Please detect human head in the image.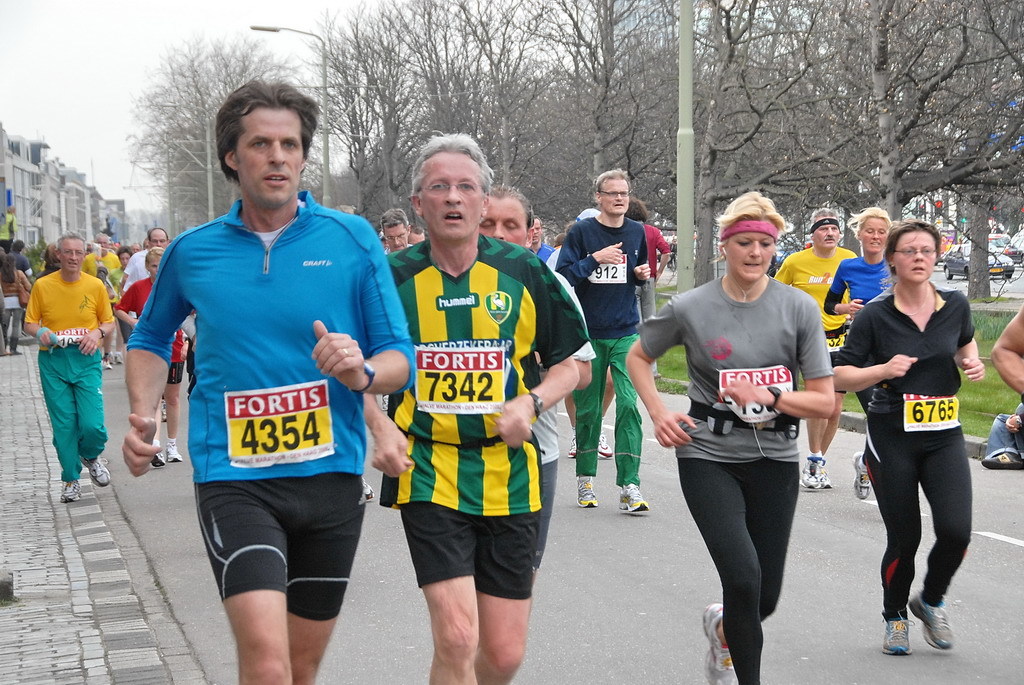
bbox(527, 220, 543, 246).
